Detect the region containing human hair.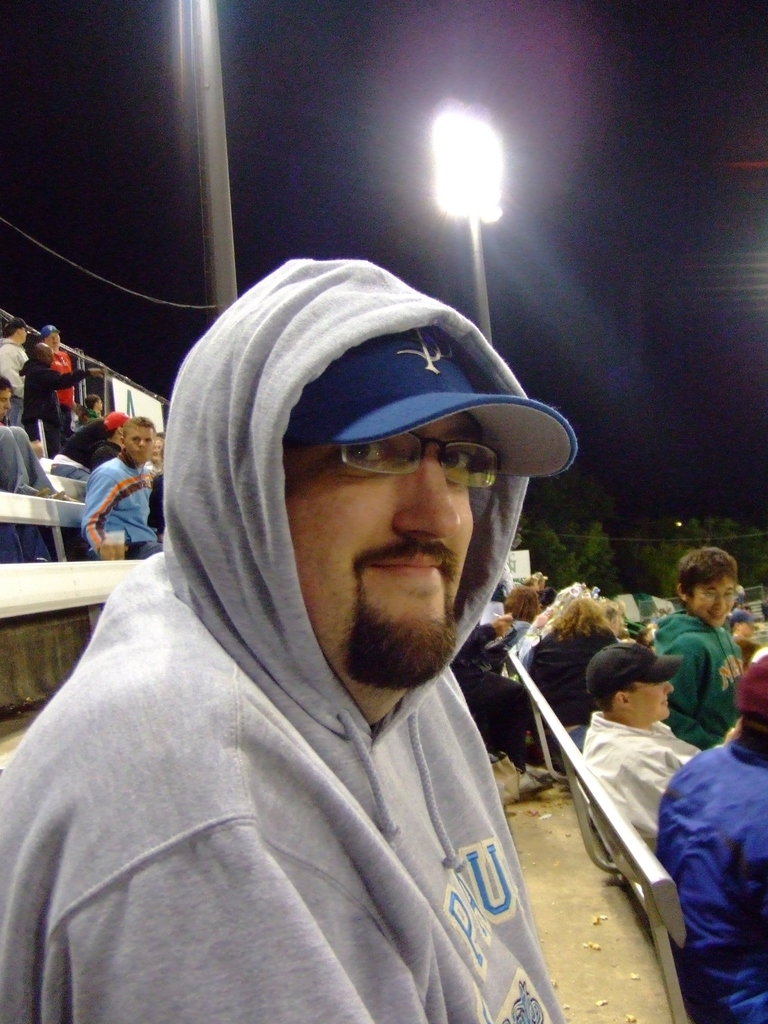
crop(503, 585, 538, 620).
